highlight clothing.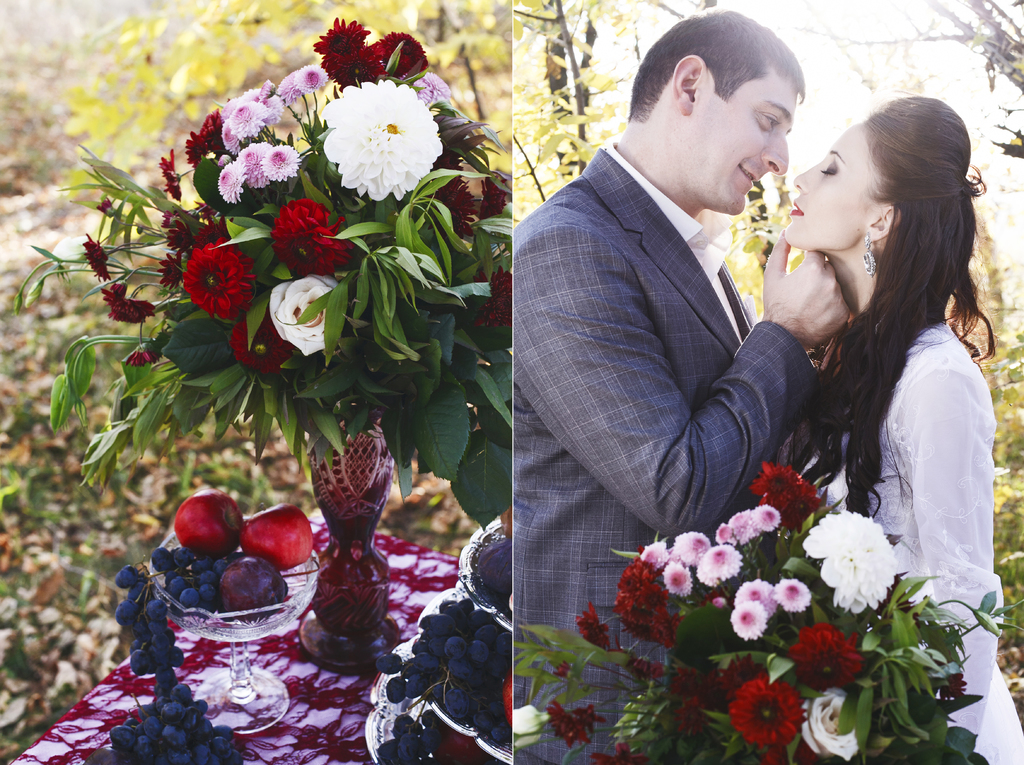
Highlighted region: bbox=(798, 325, 1023, 764).
